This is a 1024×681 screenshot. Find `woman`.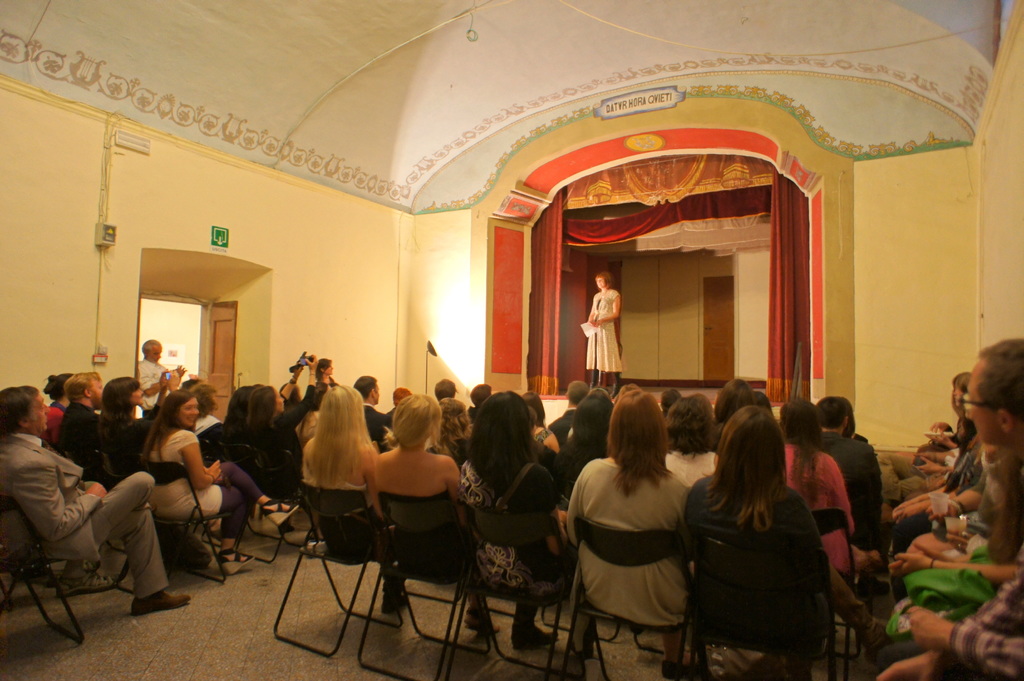
Bounding box: x1=94 y1=378 x2=154 y2=485.
